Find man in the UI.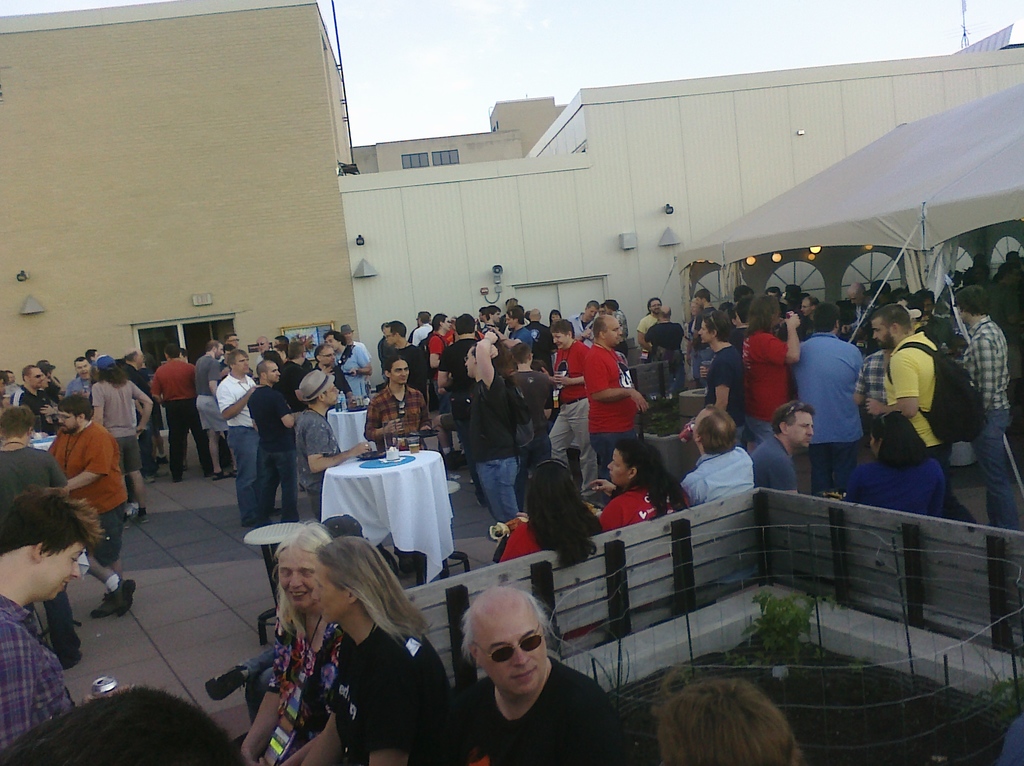
UI element at bbox=(410, 310, 434, 348).
